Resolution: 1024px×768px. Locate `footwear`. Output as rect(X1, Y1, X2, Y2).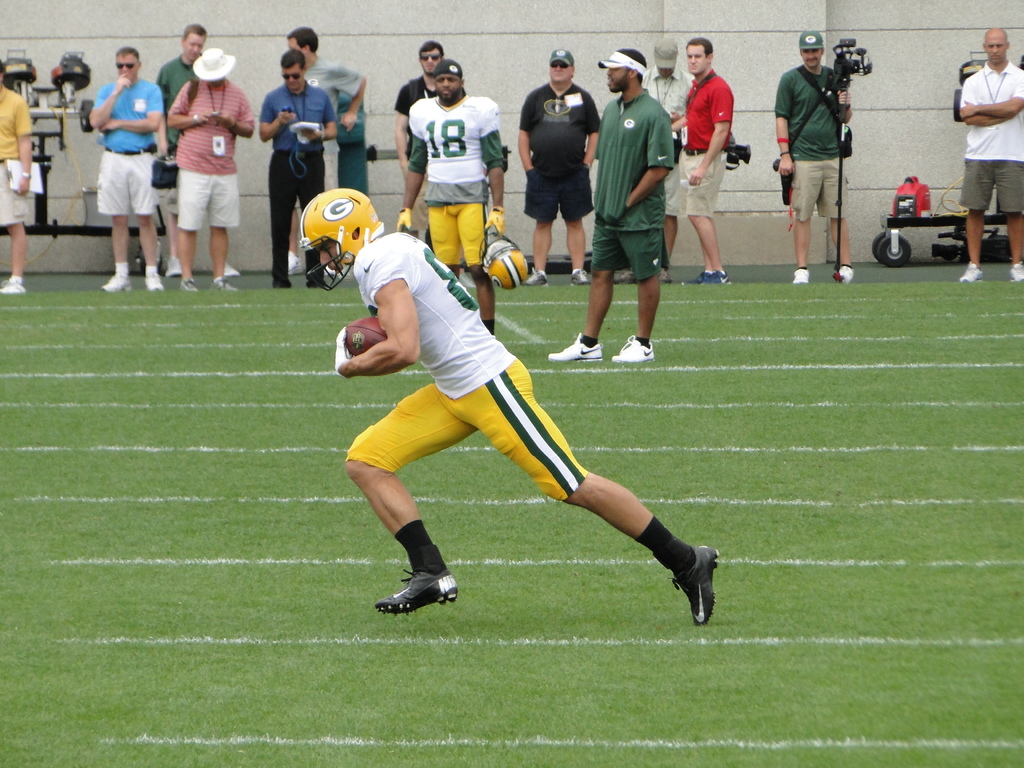
rect(303, 278, 332, 291).
